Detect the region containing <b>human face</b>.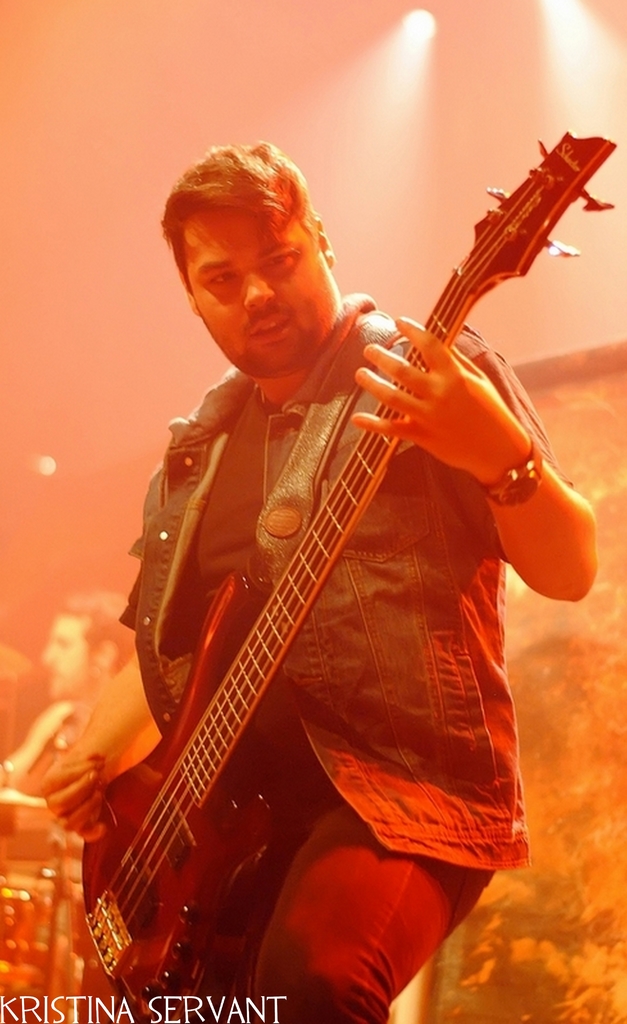
rect(38, 613, 95, 692).
